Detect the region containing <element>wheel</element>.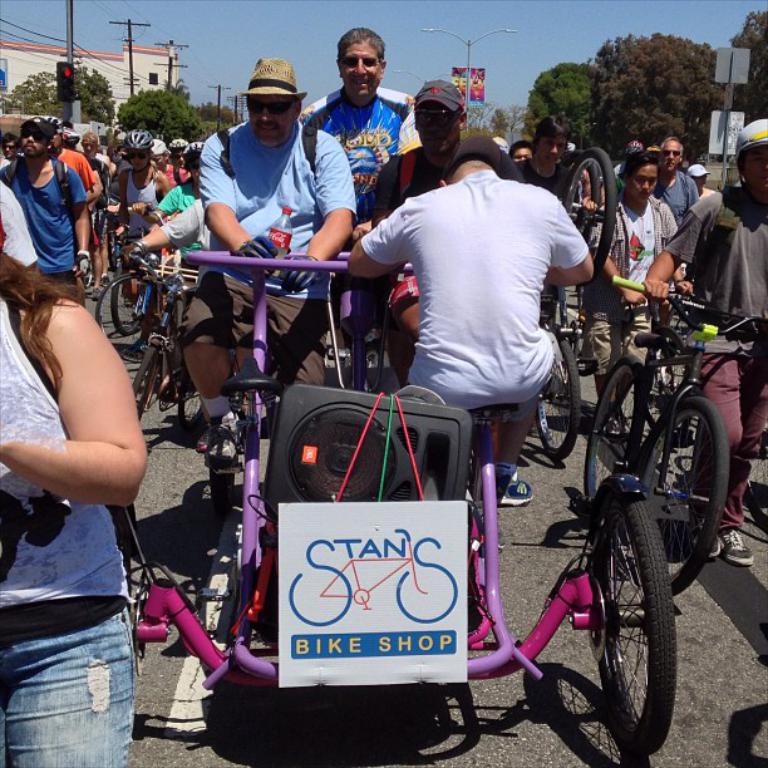
x1=586, y1=358, x2=649, y2=517.
